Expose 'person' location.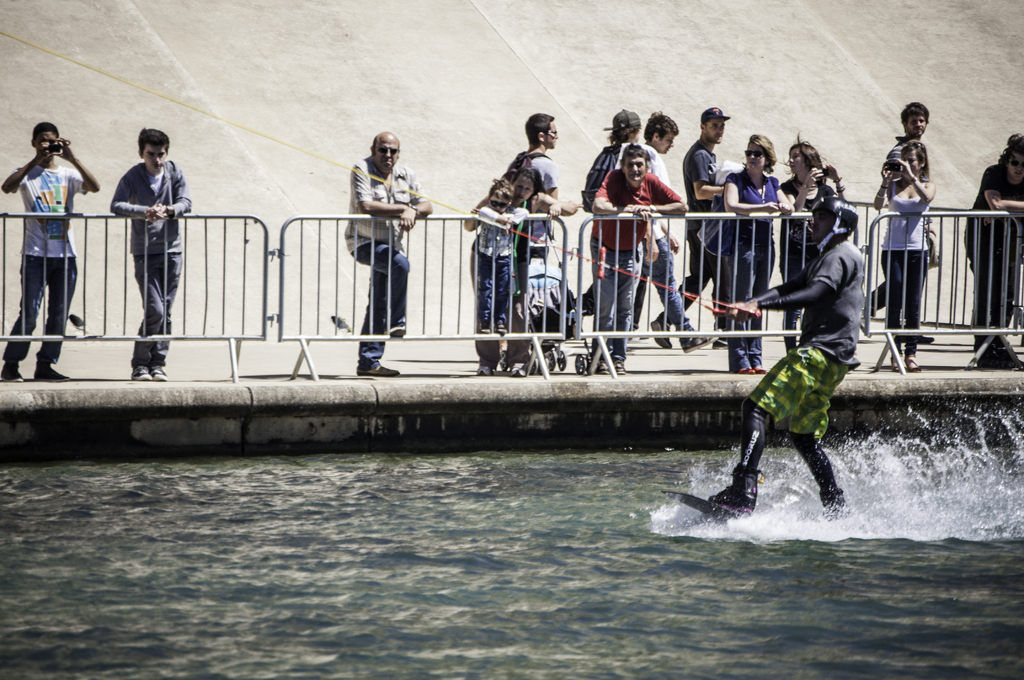
Exposed at <bbox>0, 120, 101, 383</bbox>.
